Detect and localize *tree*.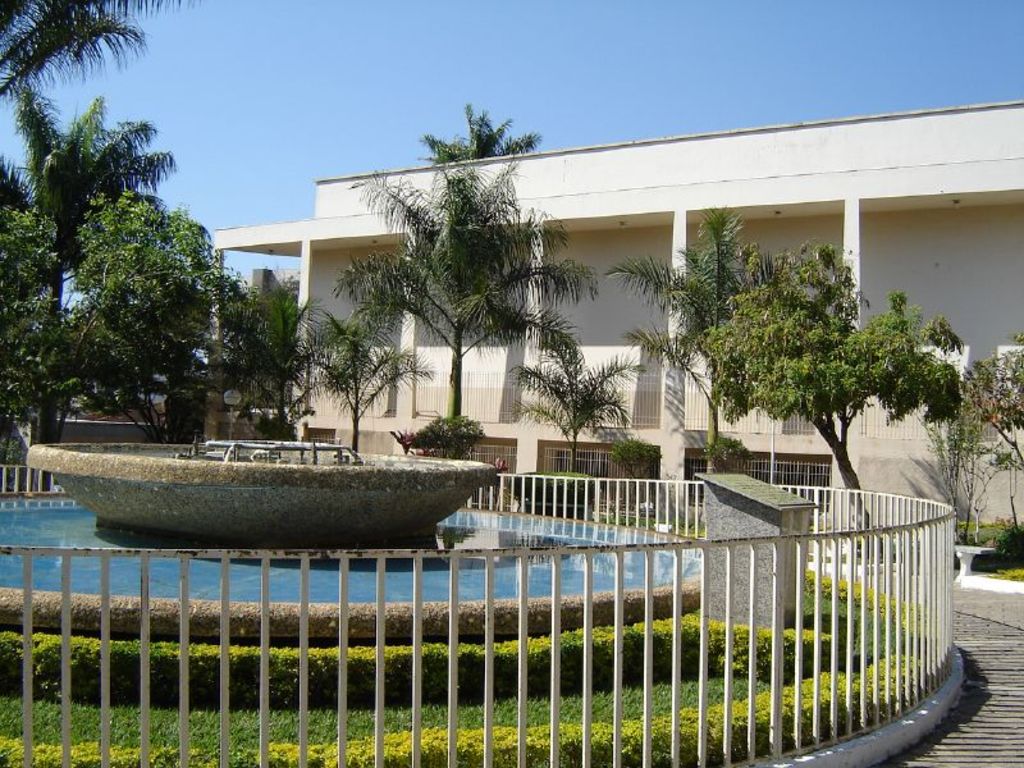
Localized at (193,282,338,456).
